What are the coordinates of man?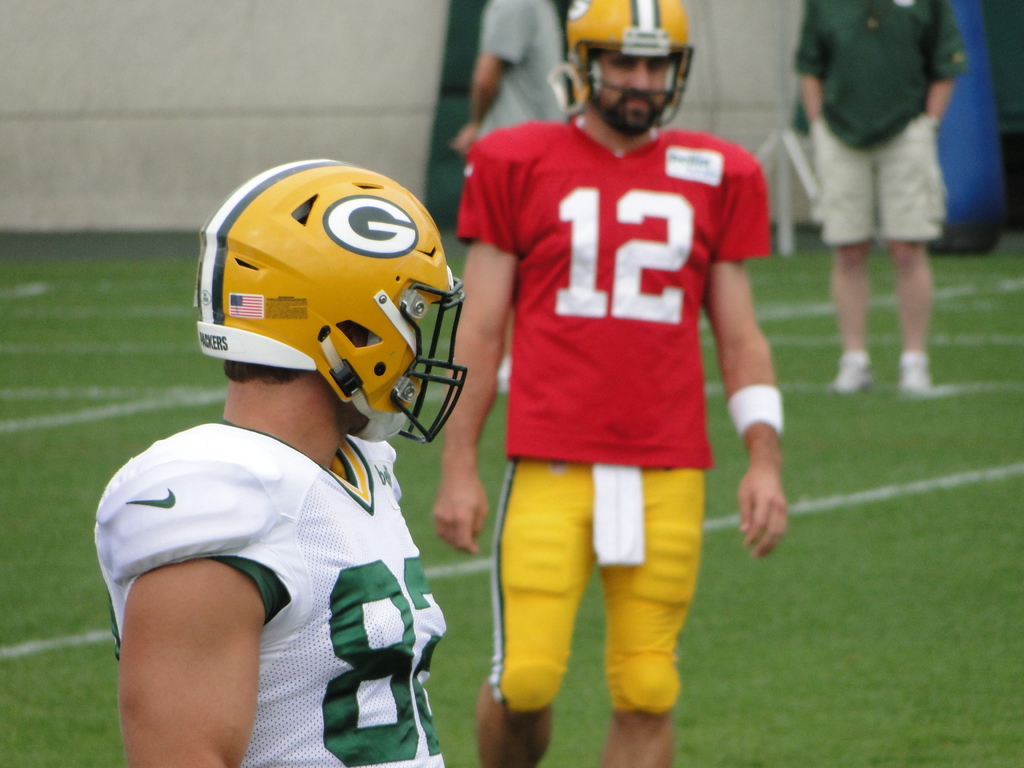
{"x1": 438, "y1": 15, "x2": 787, "y2": 728}.
